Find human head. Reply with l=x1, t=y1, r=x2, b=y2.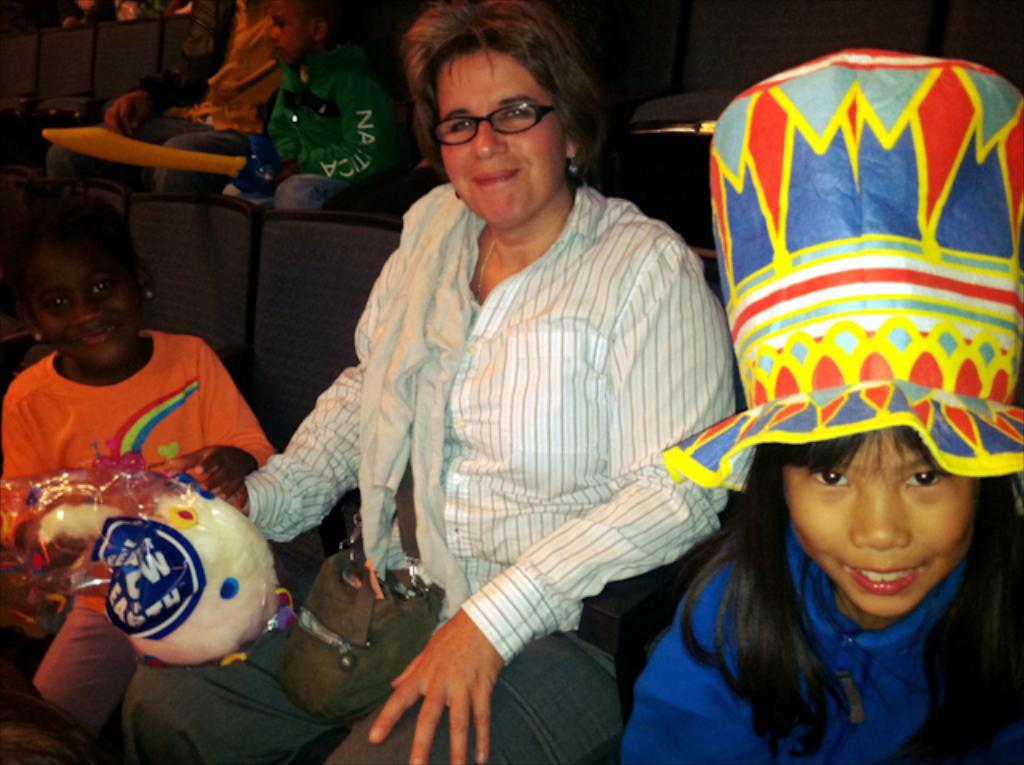
l=661, t=48, r=1022, b=623.
